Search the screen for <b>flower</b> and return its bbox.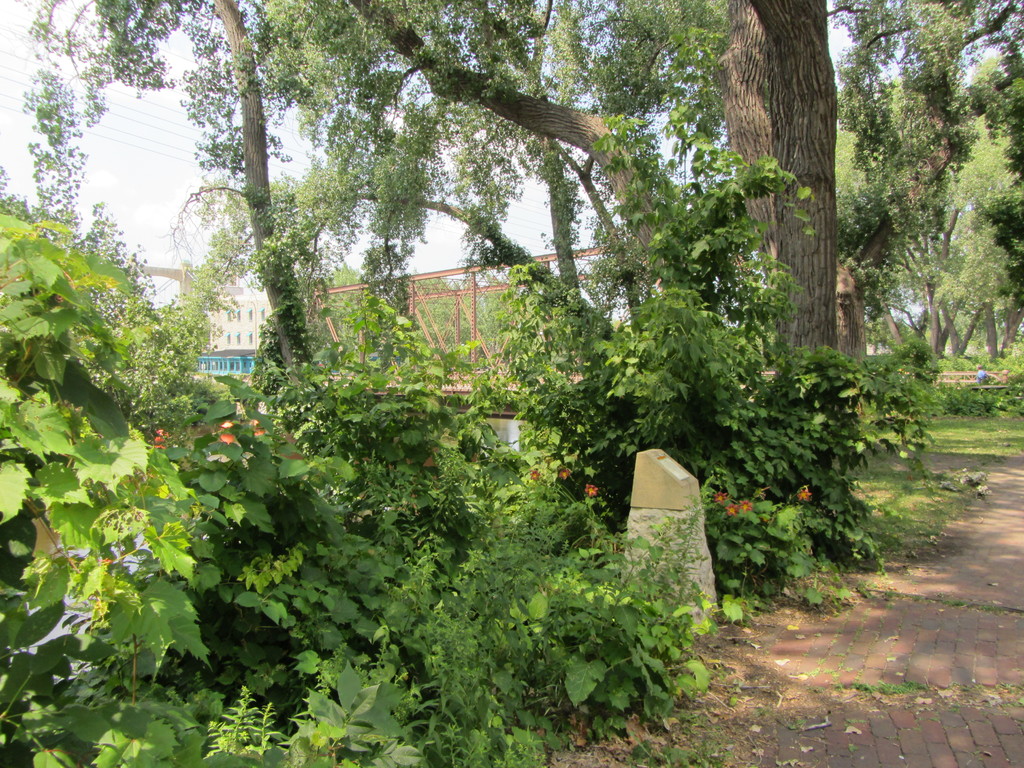
Found: box=[726, 504, 738, 515].
